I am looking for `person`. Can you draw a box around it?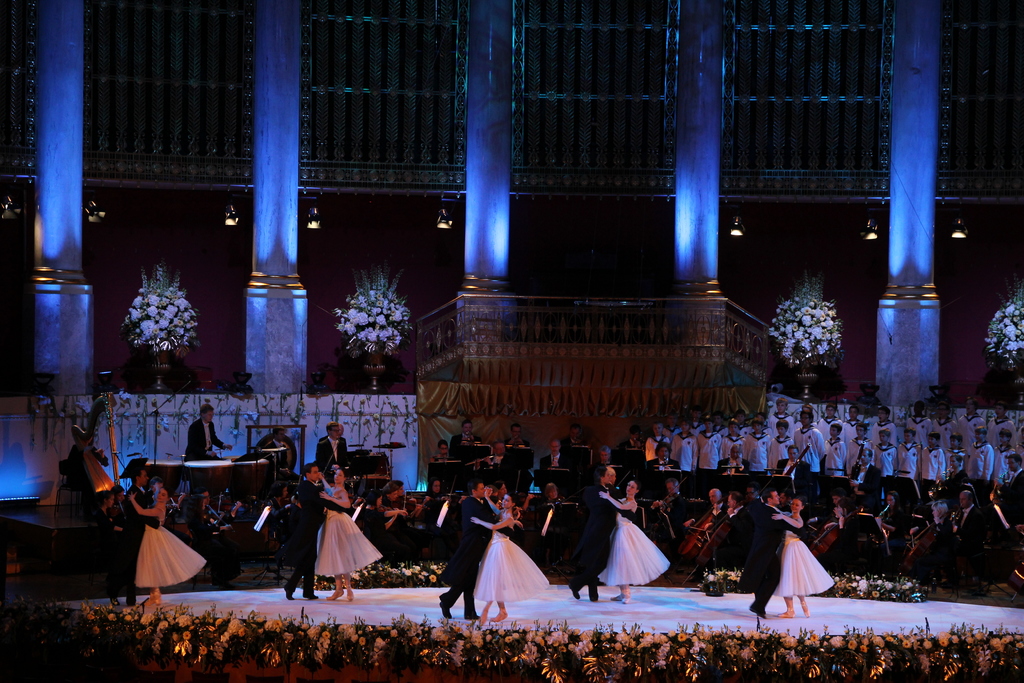
Sure, the bounding box is left=739, top=487, right=819, bottom=623.
